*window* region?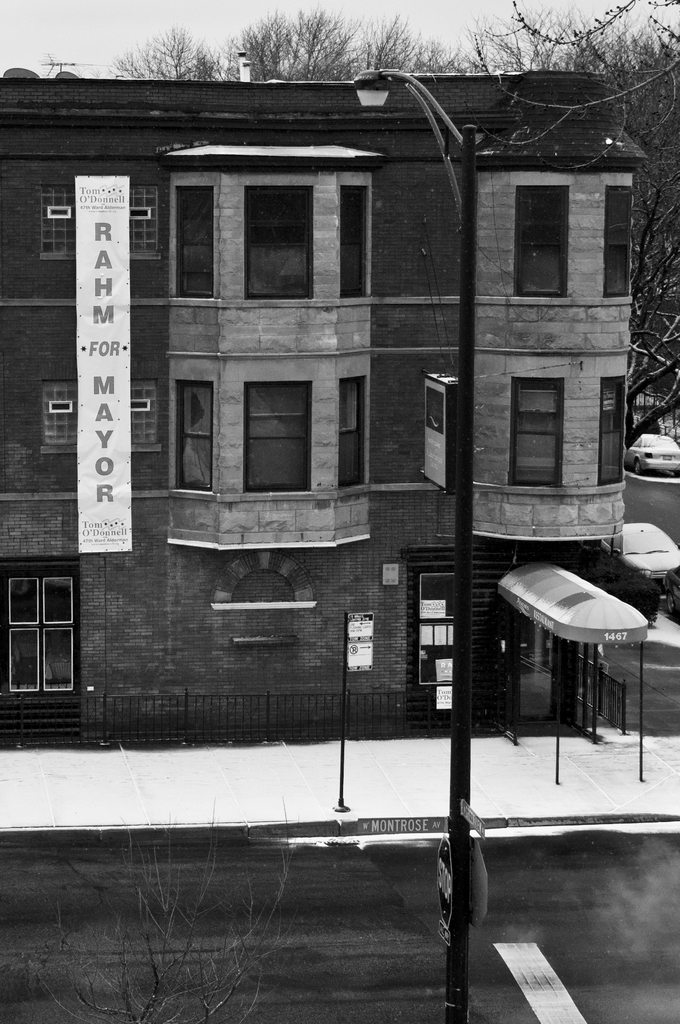
{"x1": 174, "y1": 383, "x2": 214, "y2": 494}
